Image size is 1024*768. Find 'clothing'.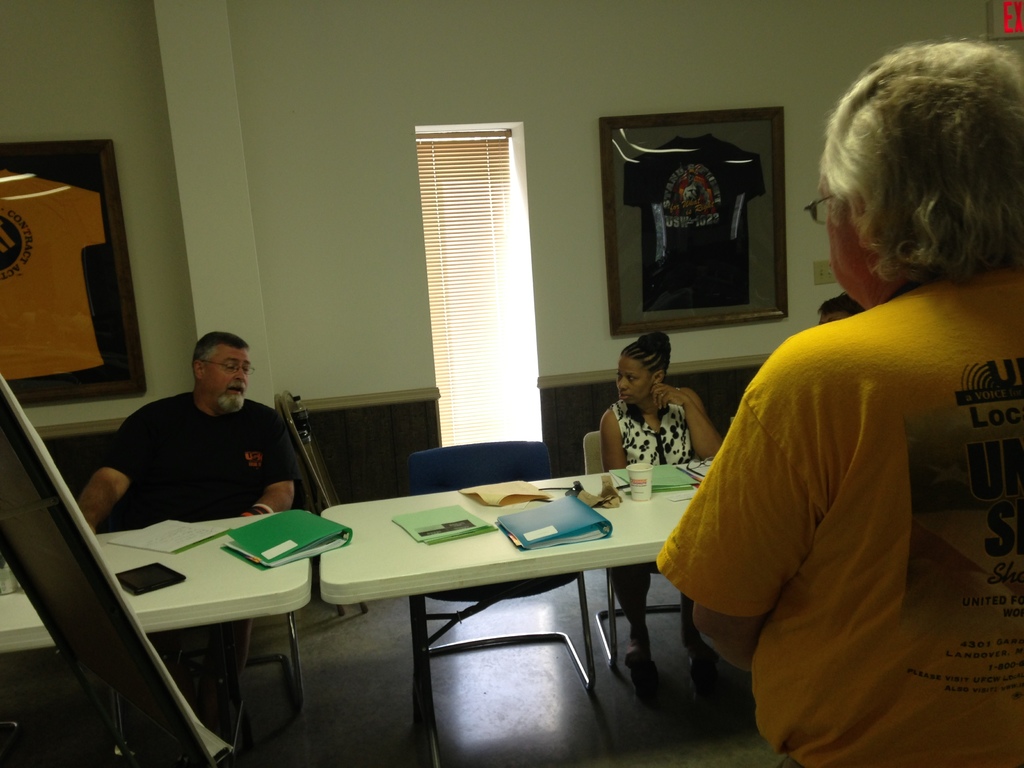
(610,399,692,643).
